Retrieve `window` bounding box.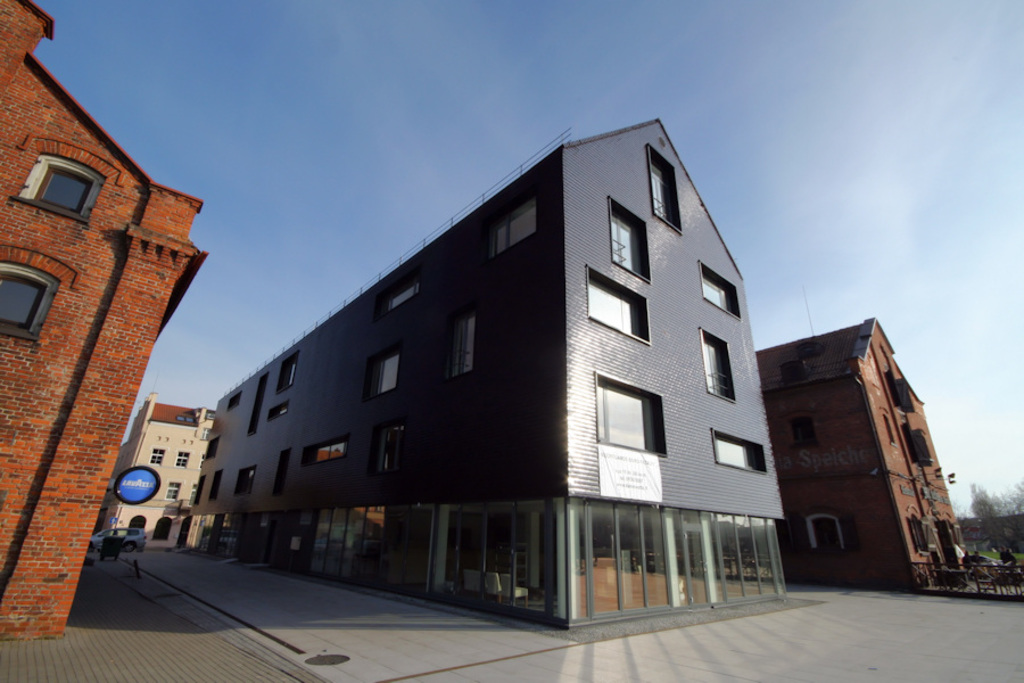
Bounding box: region(151, 518, 172, 541).
